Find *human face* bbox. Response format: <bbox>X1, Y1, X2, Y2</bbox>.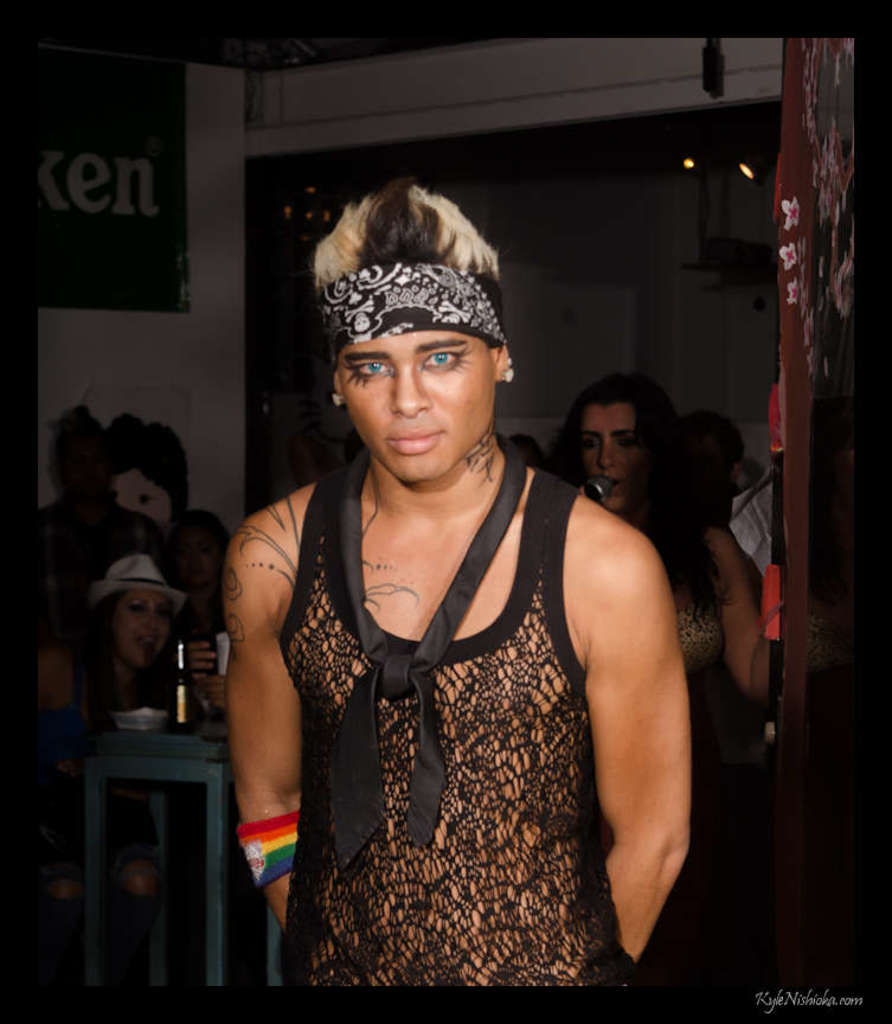
<bbox>578, 402, 644, 516</bbox>.
